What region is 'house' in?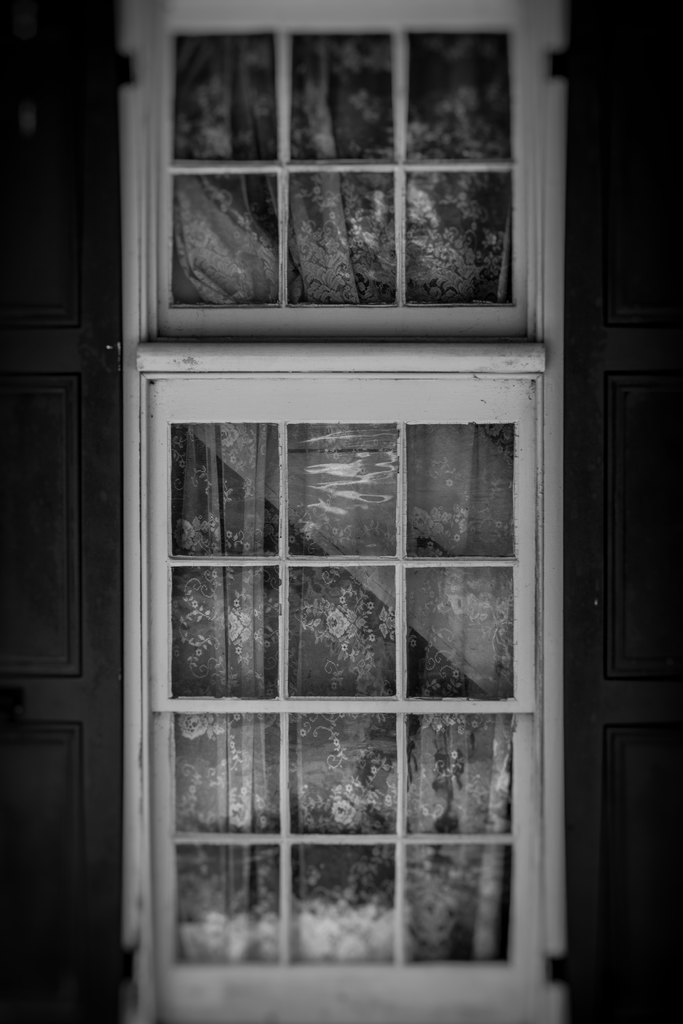
{"x1": 0, "y1": 0, "x2": 677, "y2": 1021}.
